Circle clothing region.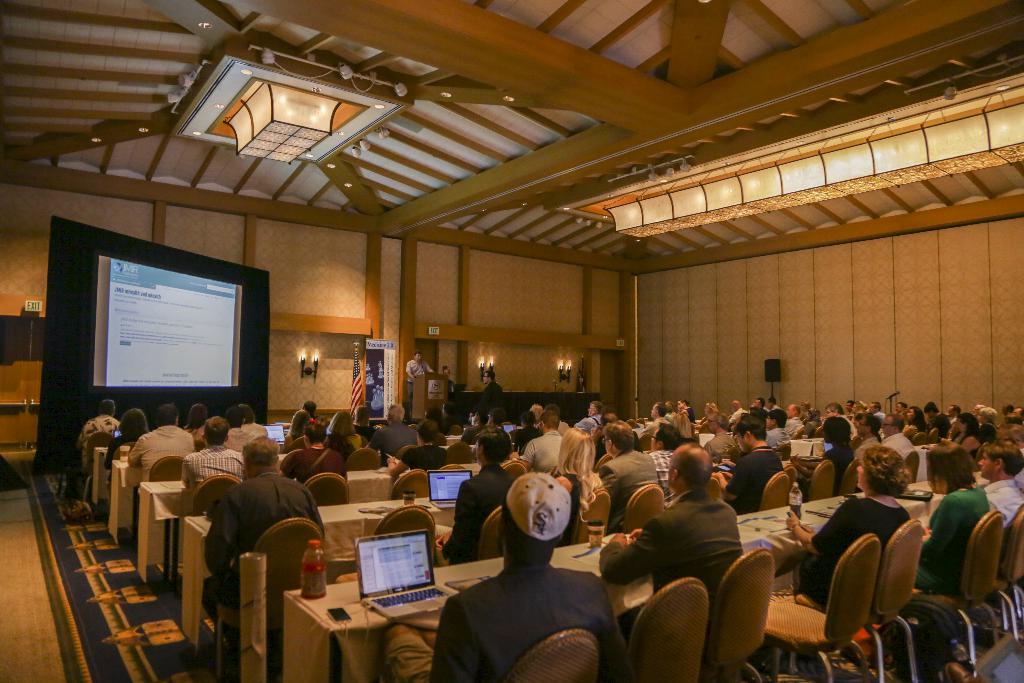
Region: {"left": 376, "top": 417, "right": 415, "bottom": 454}.
